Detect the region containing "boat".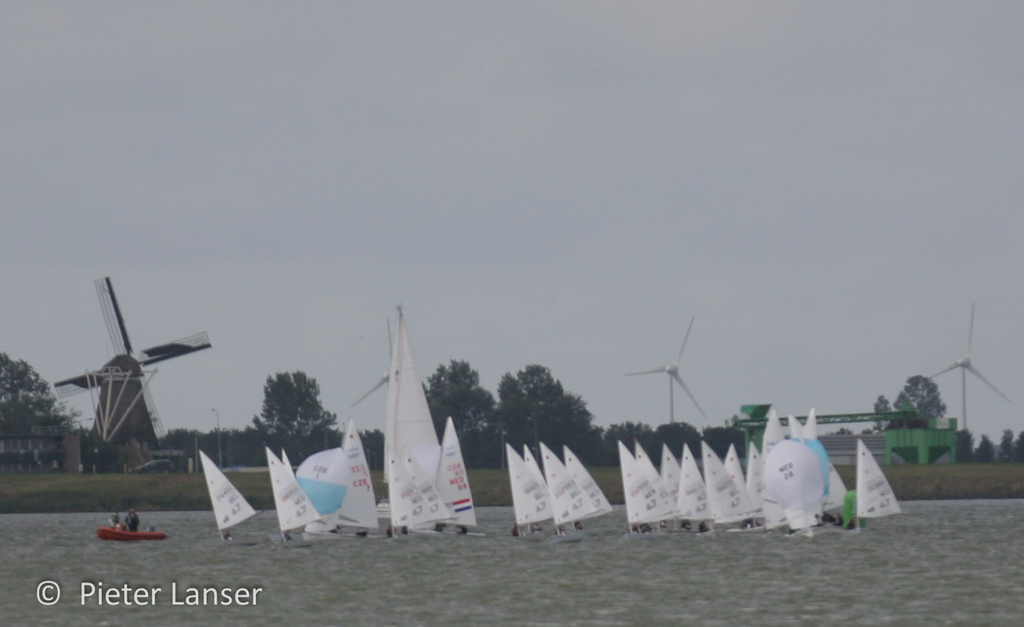
BBox(293, 433, 359, 535).
